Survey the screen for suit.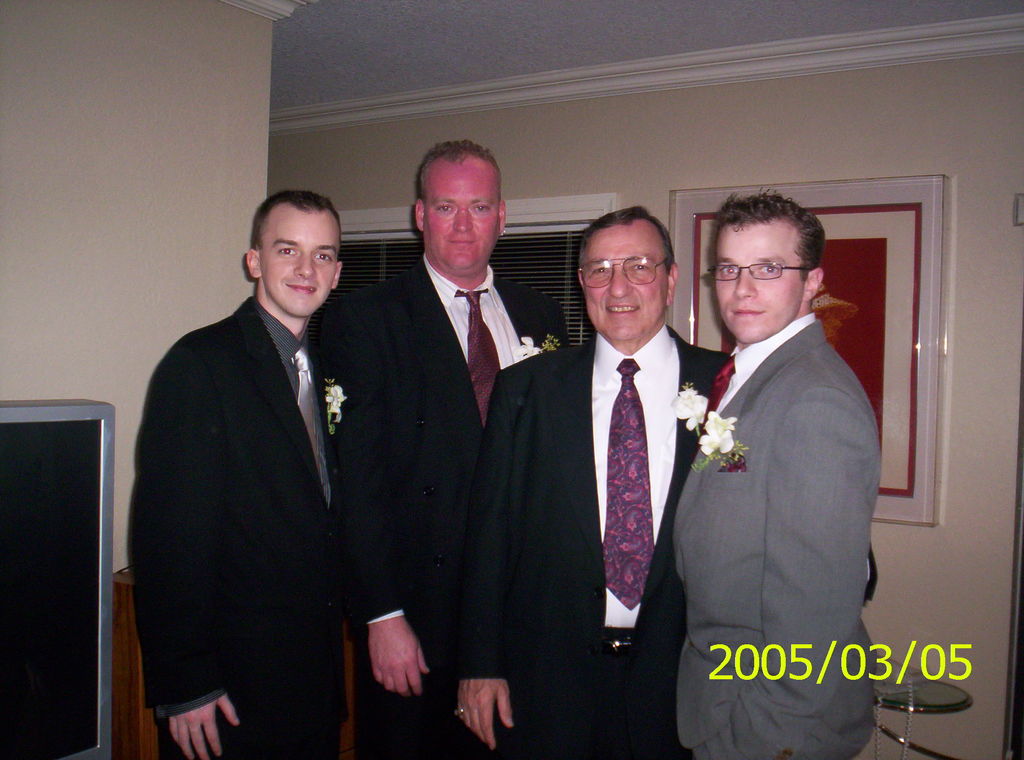
Survey found: <box>446,334,728,759</box>.
